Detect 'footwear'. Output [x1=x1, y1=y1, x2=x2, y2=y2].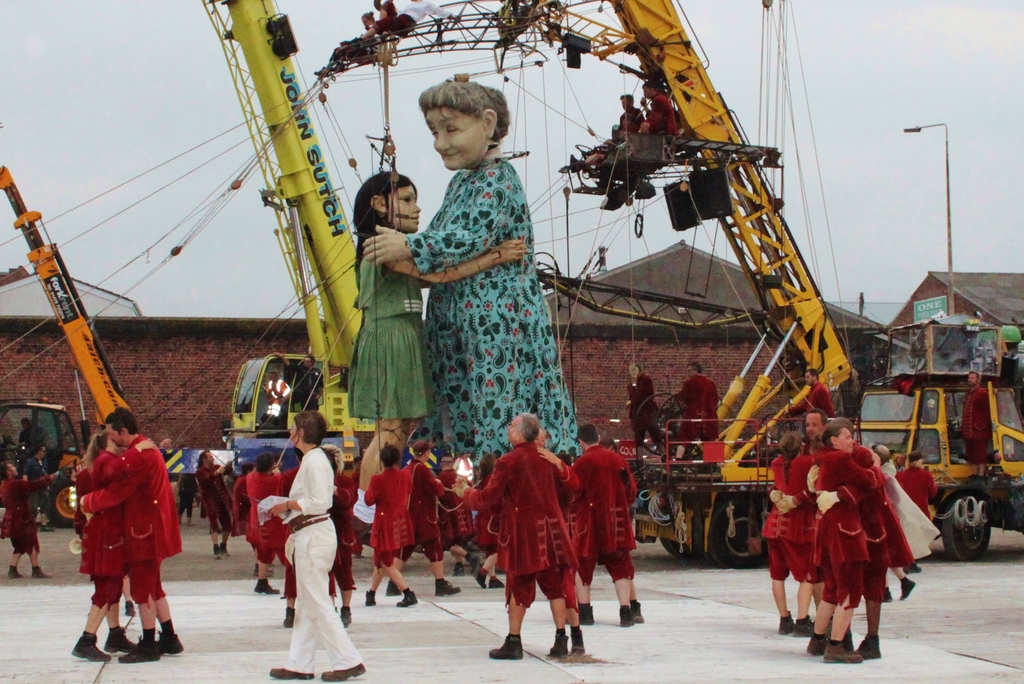
[x1=251, y1=574, x2=280, y2=592].
